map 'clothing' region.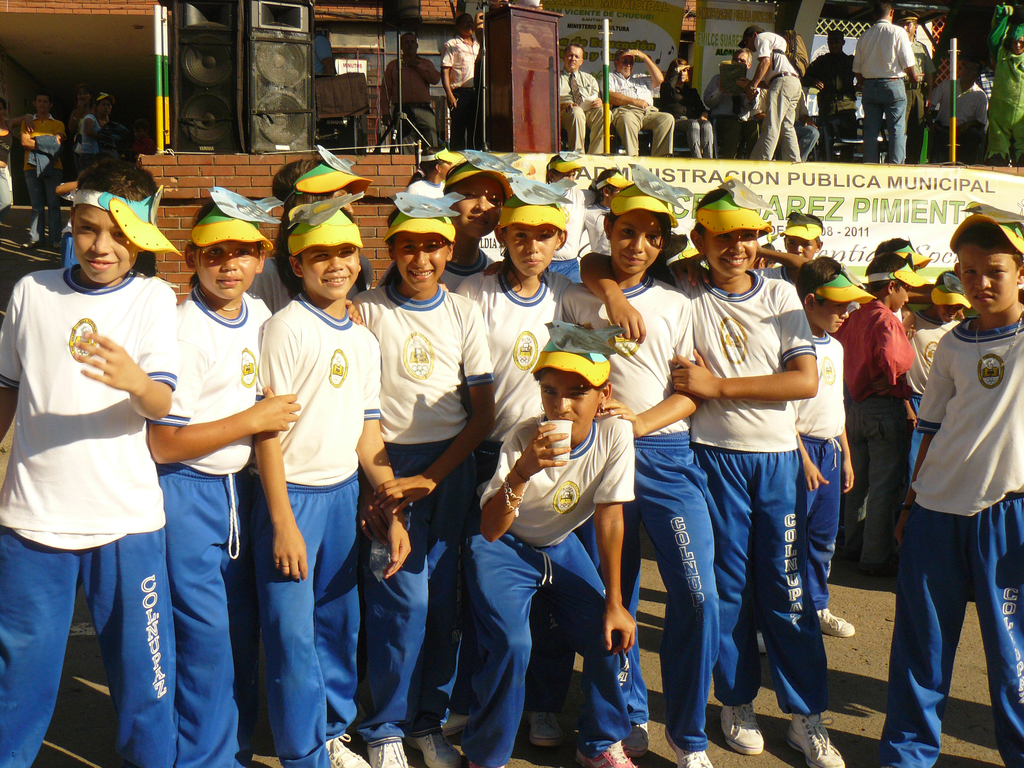
Mapped to [580, 205, 613, 253].
